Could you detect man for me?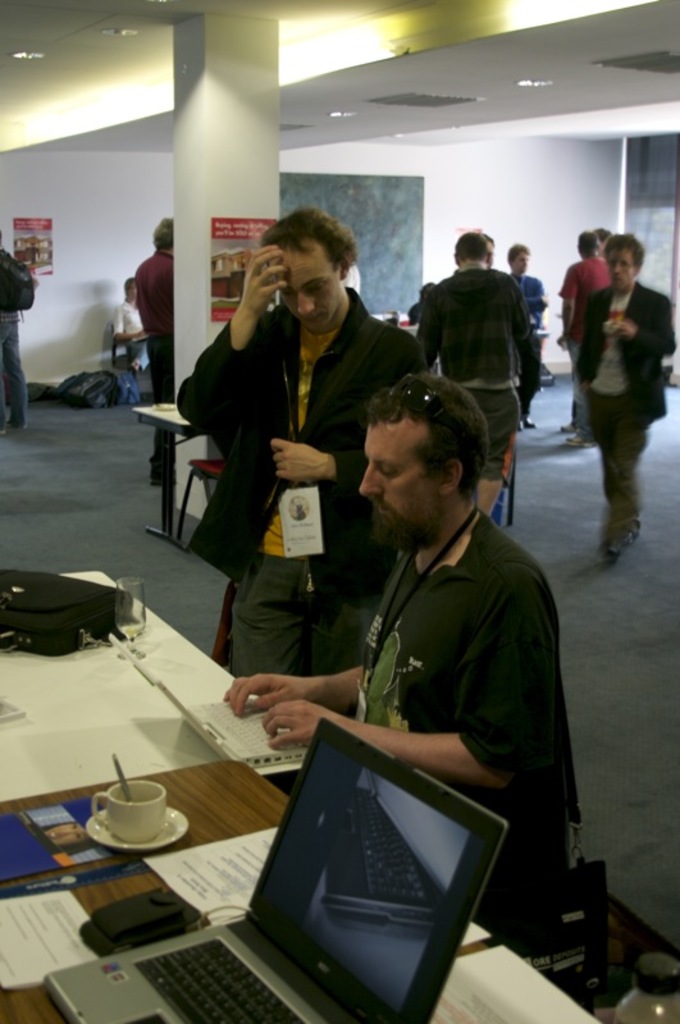
Detection result: l=557, t=227, r=607, b=435.
